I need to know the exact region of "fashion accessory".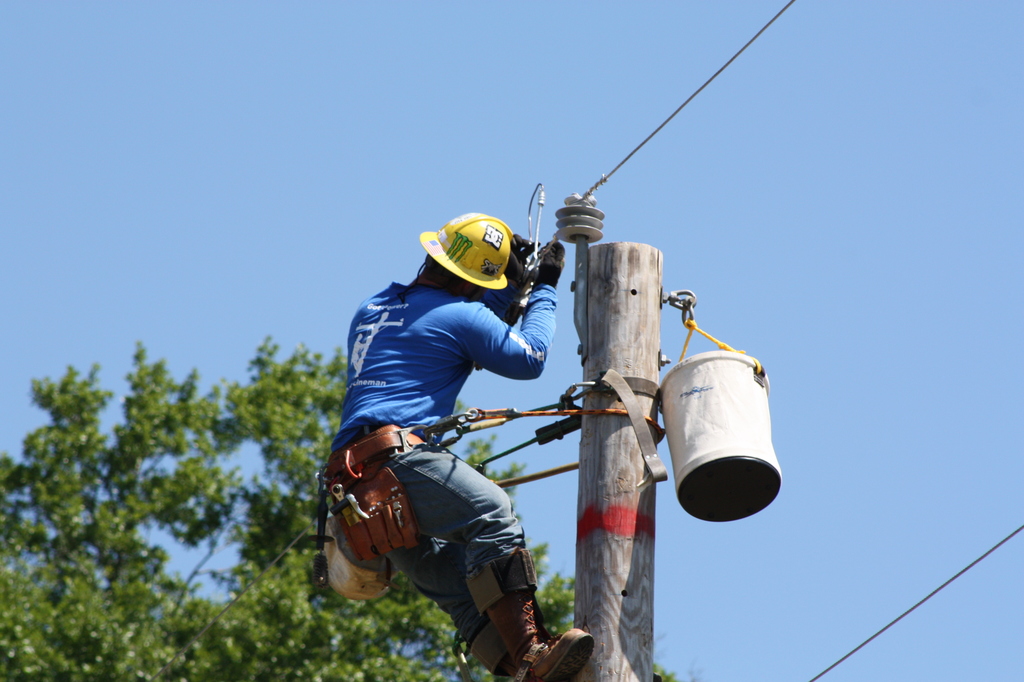
Region: (x1=465, y1=617, x2=517, y2=678).
